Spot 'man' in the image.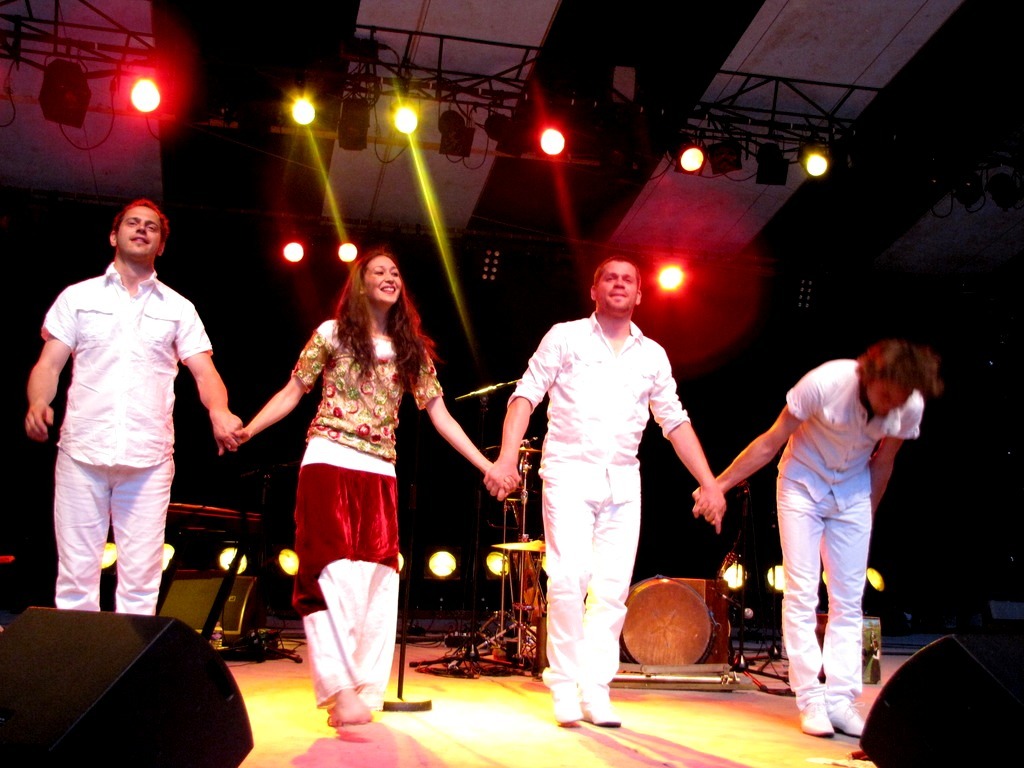
'man' found at bbox=(684, 340, 940, 743).
